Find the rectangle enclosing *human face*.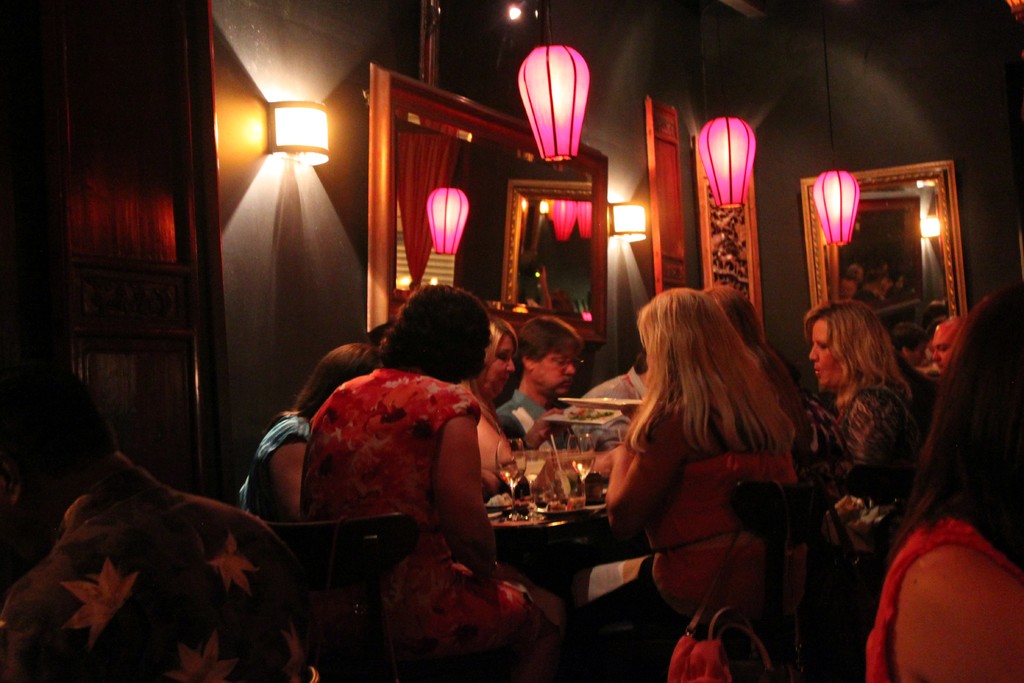
<bbox>486, 337, 515, 383</bbox>.
